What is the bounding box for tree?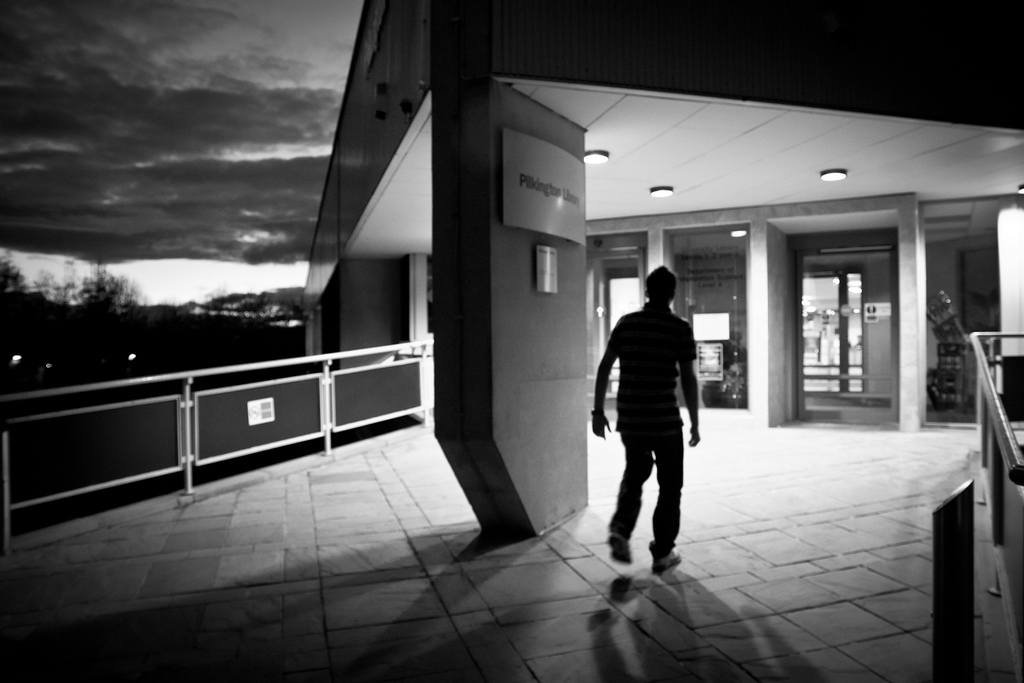
left=0, top=255, right=28, bottom=296.
